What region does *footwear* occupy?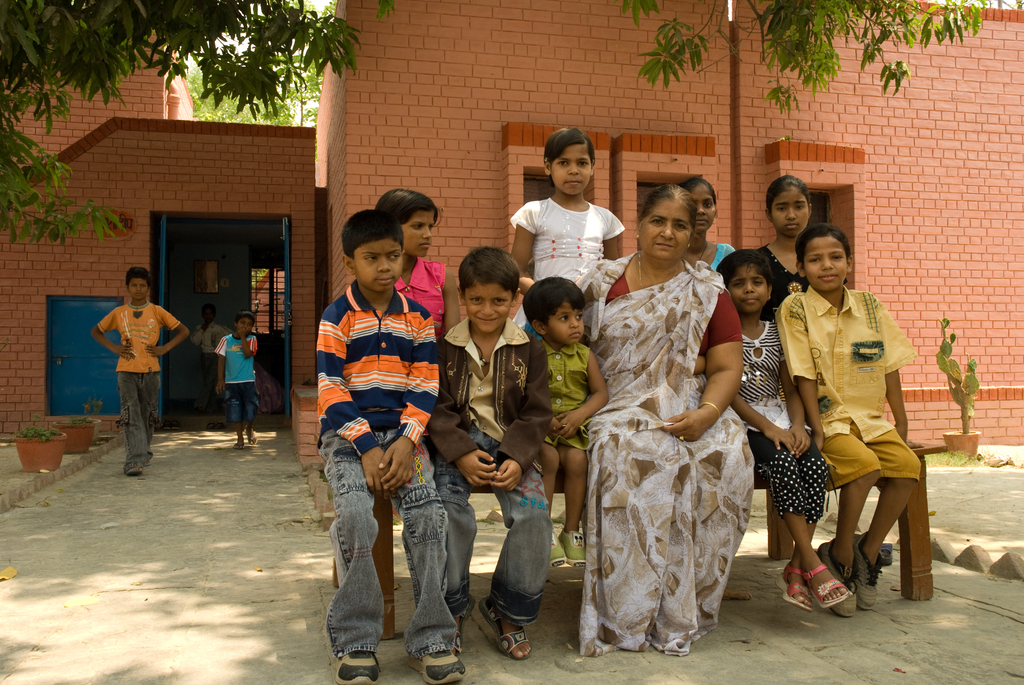
(333, 648, 379, 684).
